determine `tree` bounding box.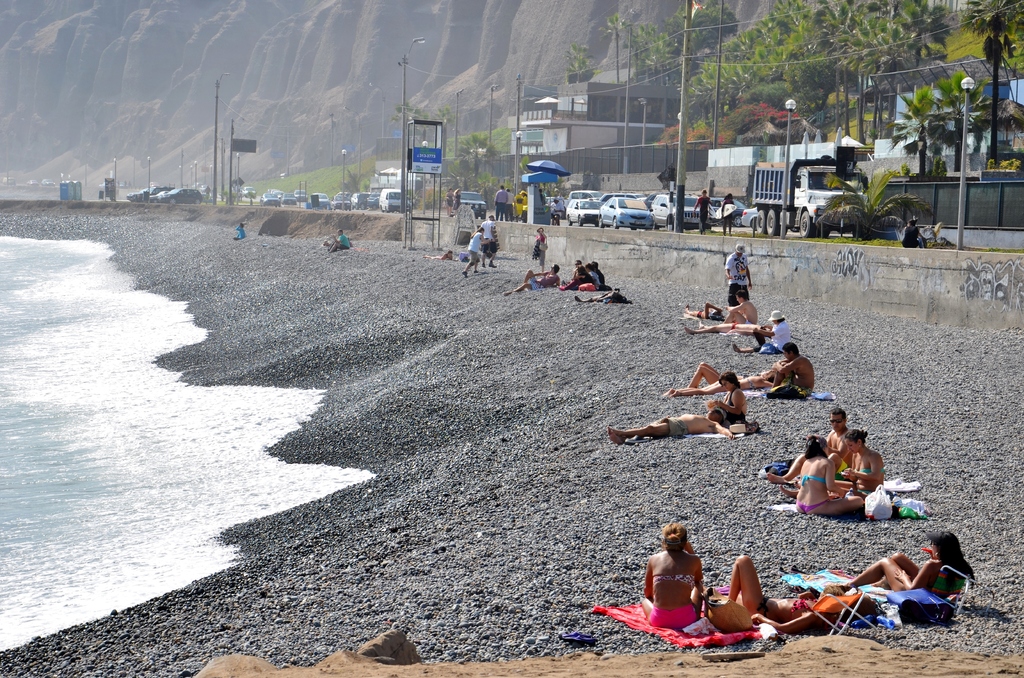
Determined: left=602, top=11, right=636, bottom=81.
